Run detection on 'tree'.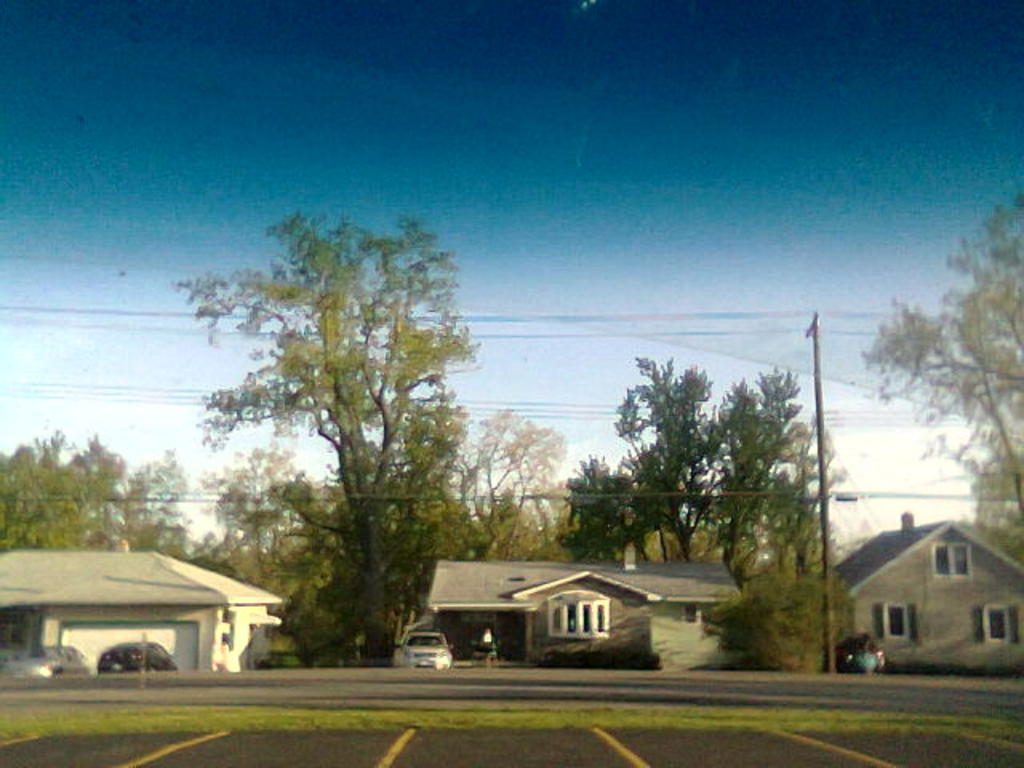
Result: {"x1": 864, "y1": 187, "x2": 1022, "y2": 562}.
